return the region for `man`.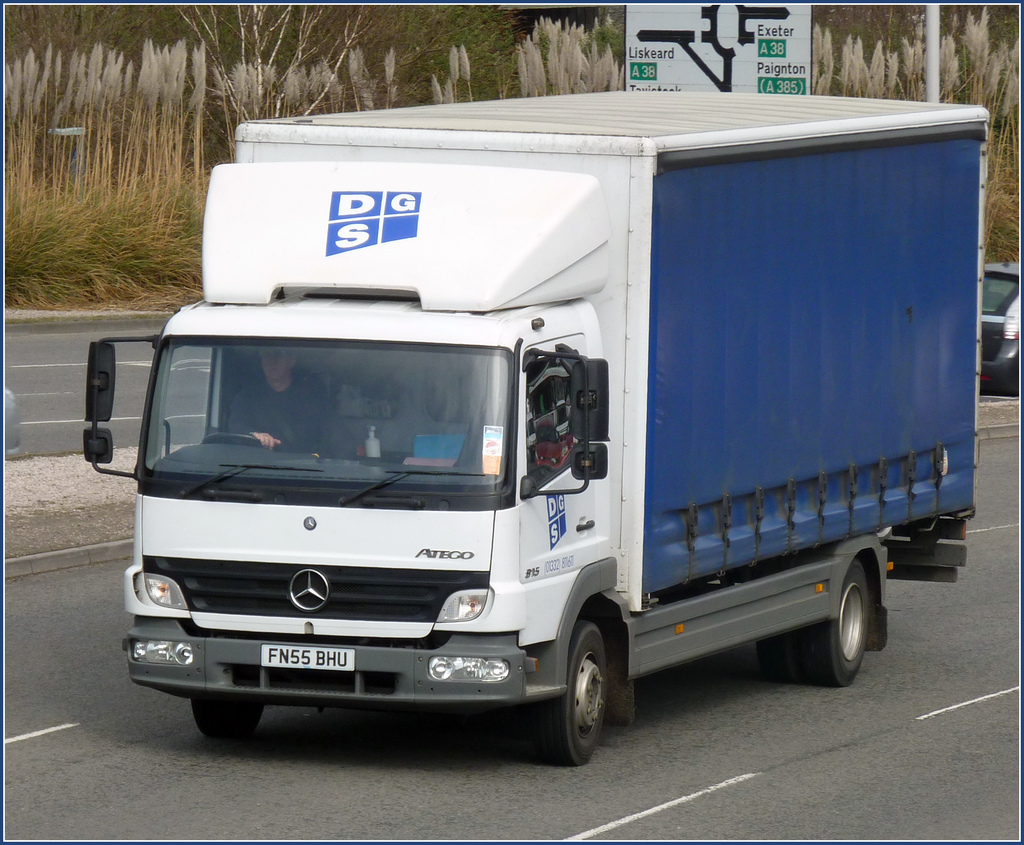
BBox(225, 349, 320, 454).
